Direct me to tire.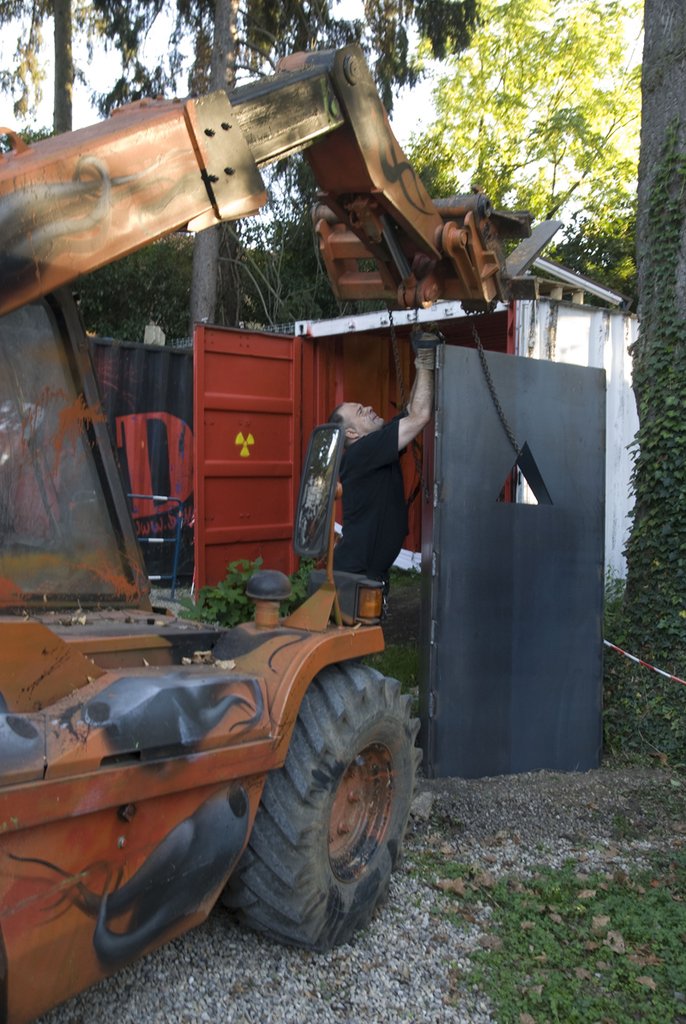
Direction: (x1=236, y1=656, x2=411, y2=944).
